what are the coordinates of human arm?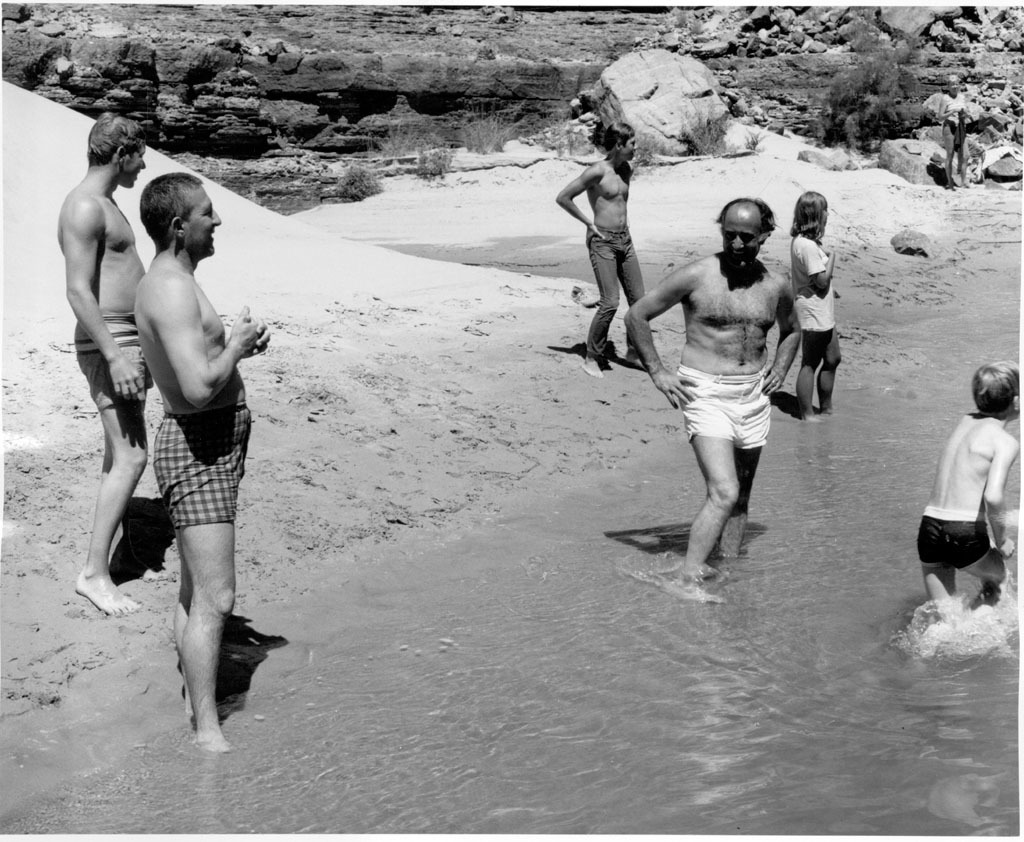
crop(758, 279, 805, 400).
